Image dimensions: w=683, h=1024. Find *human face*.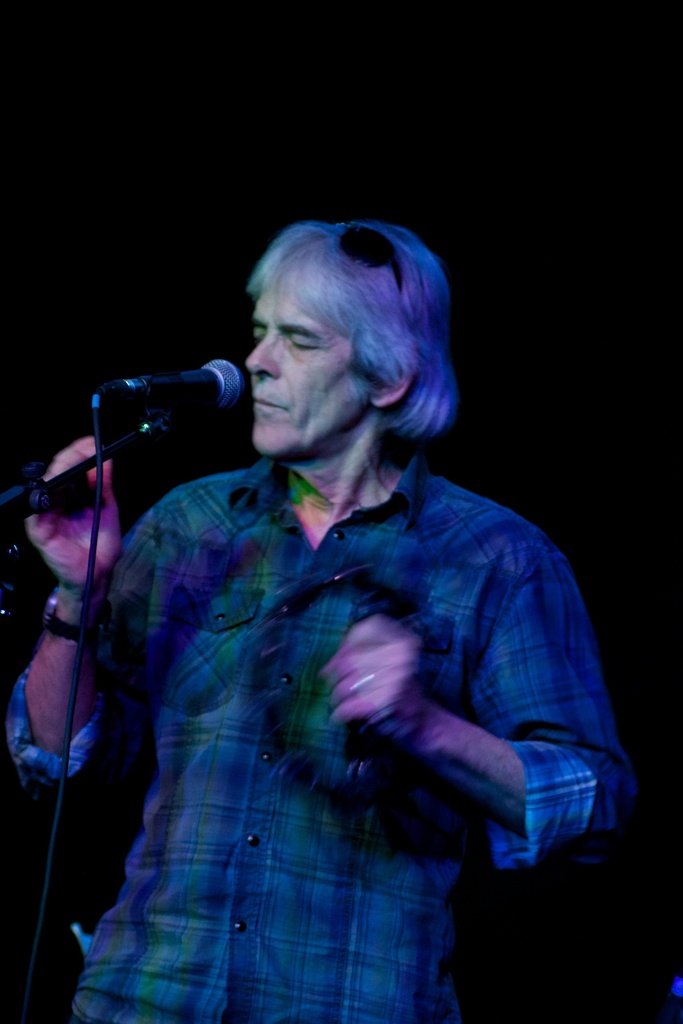
BBox(244, 282, 368, 457).
